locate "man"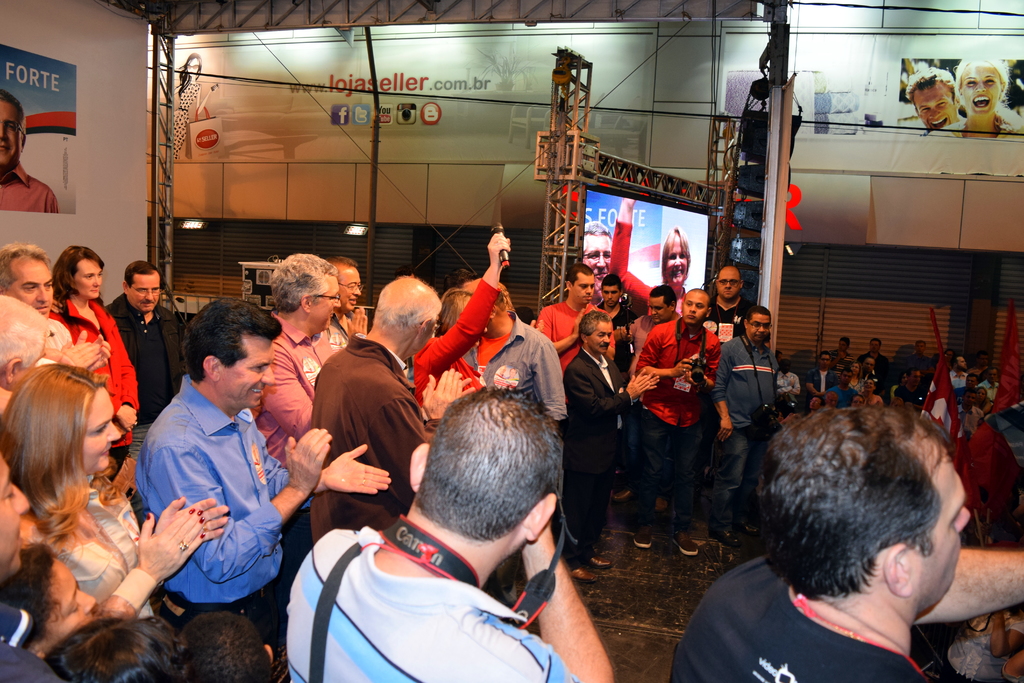
left=897, top=373, right=925, bottom=411
